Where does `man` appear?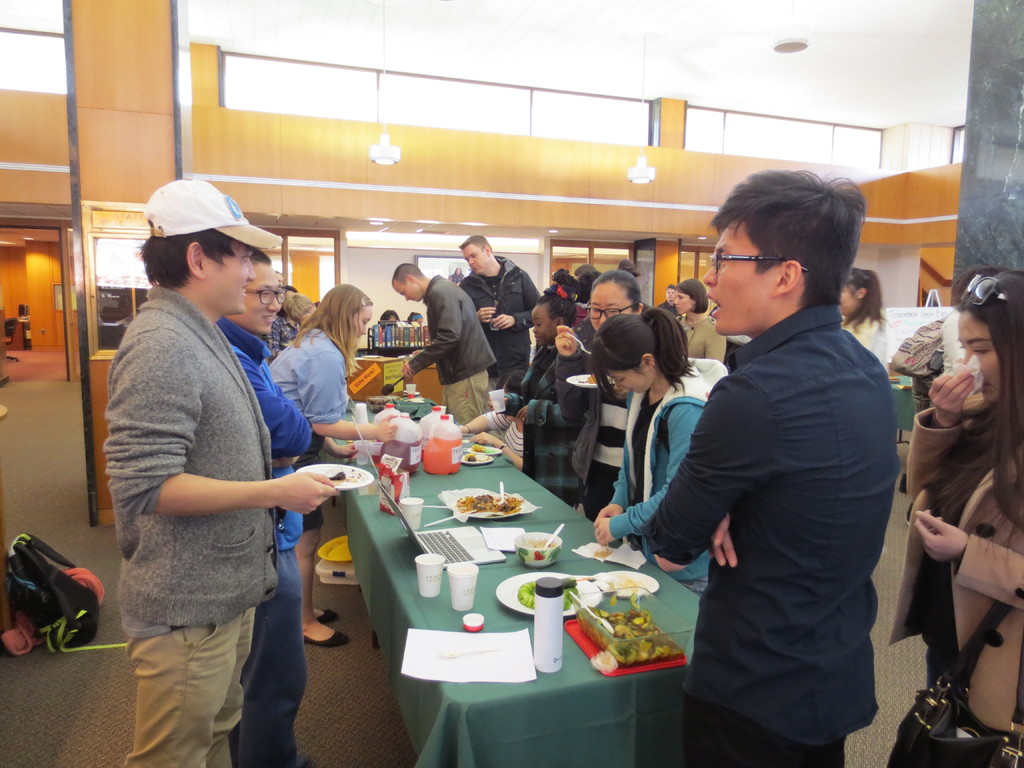
Appears at 461/232/541/390.
